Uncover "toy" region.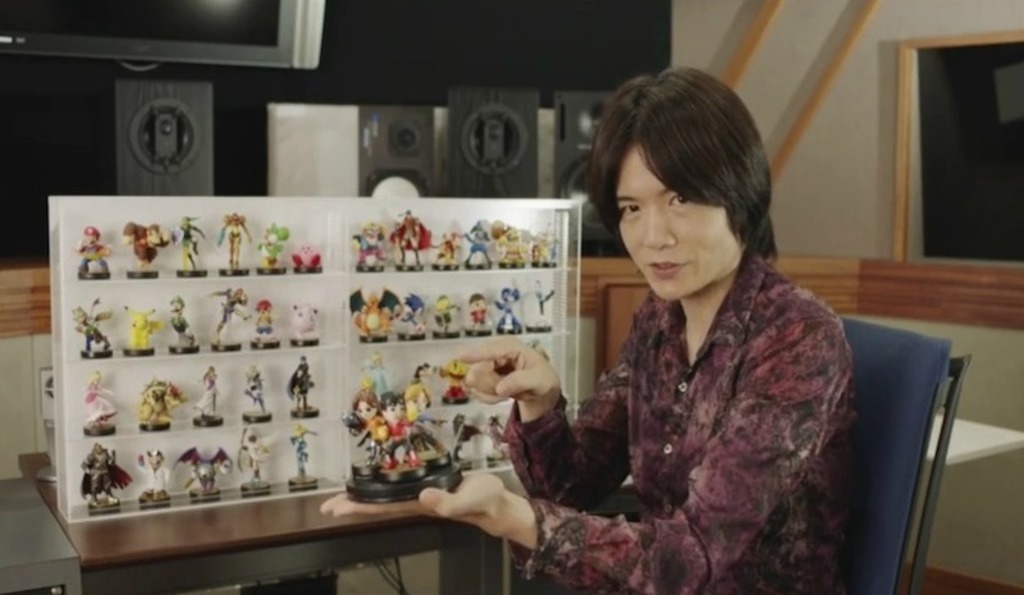
Uncovered: 179, 440, 234, 496.
